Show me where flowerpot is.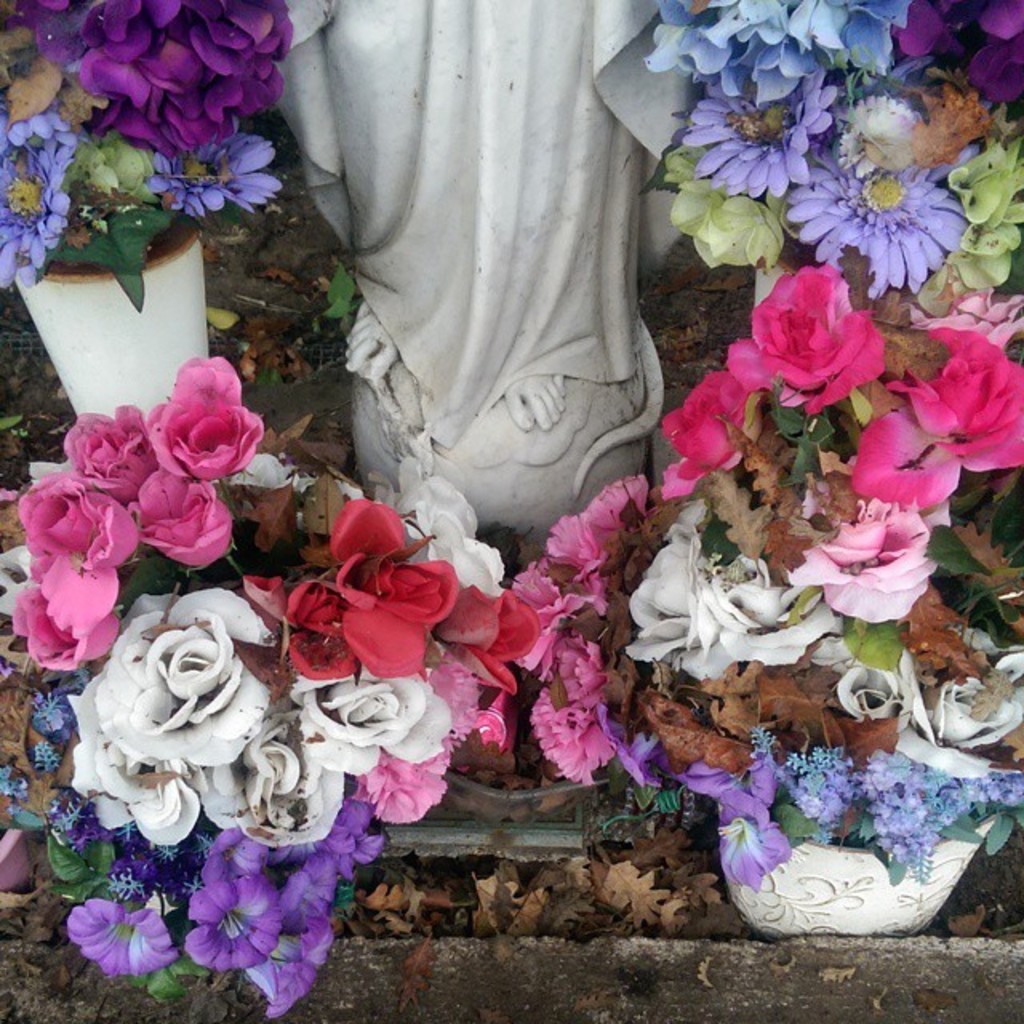
flowerpot is at pyautogui.locateOnScreen(714, 811, 997, 947).
